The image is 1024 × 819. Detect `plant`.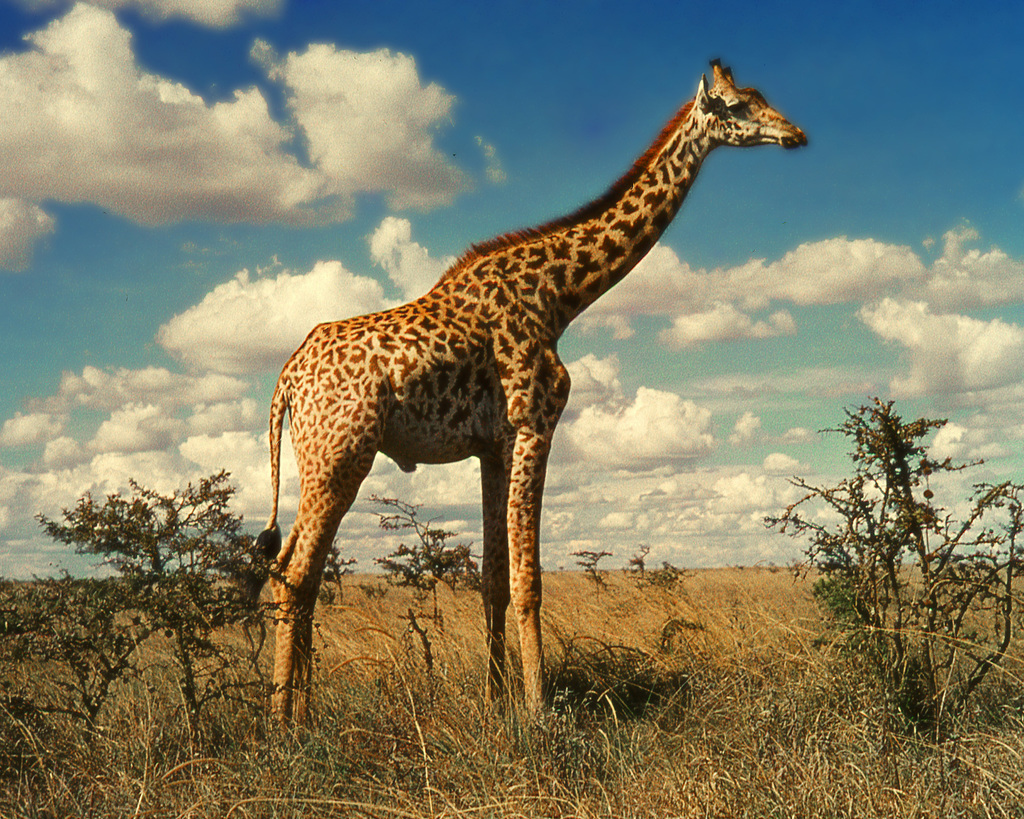
Detection: region(0, 561, 177, 752).
